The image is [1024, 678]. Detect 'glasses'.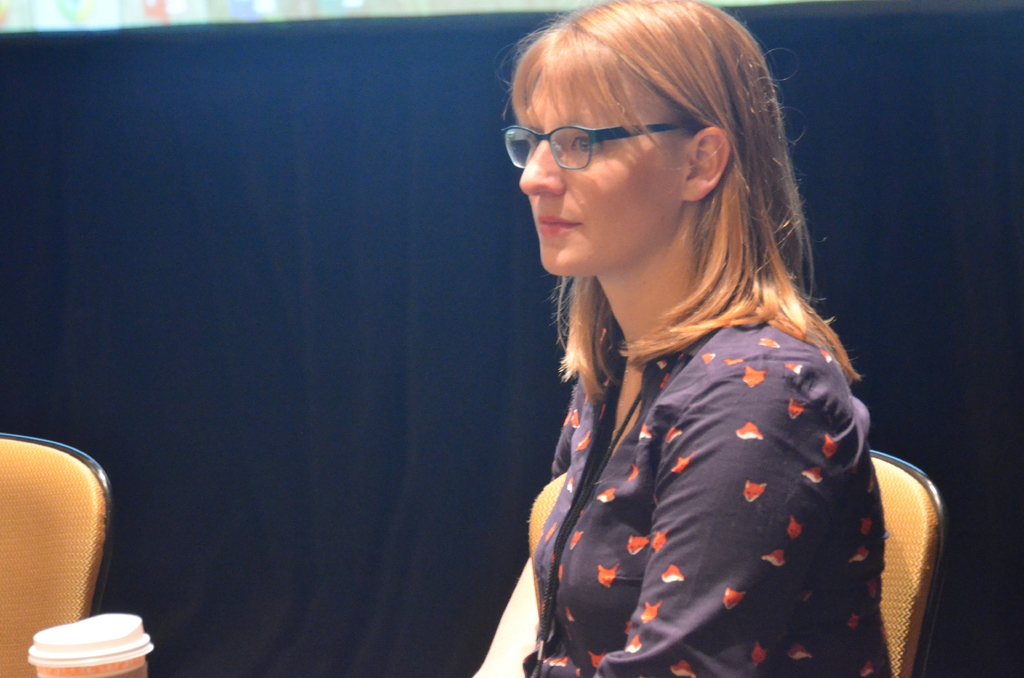
Detection: {"x1": 491, "y1": 104, "x2": 726, "y2": 174}.
